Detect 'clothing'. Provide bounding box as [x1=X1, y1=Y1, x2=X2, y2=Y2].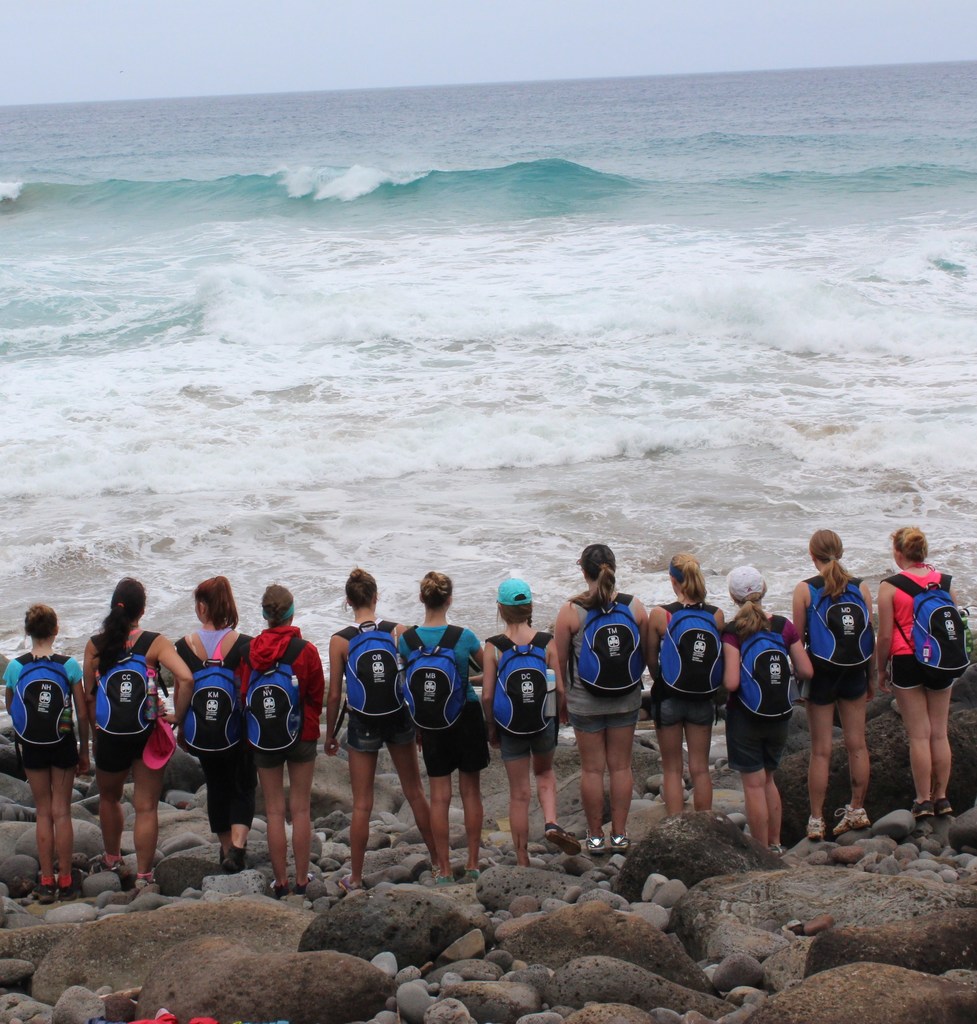
[x1=654, y1=605, x2=711, y2=720].
